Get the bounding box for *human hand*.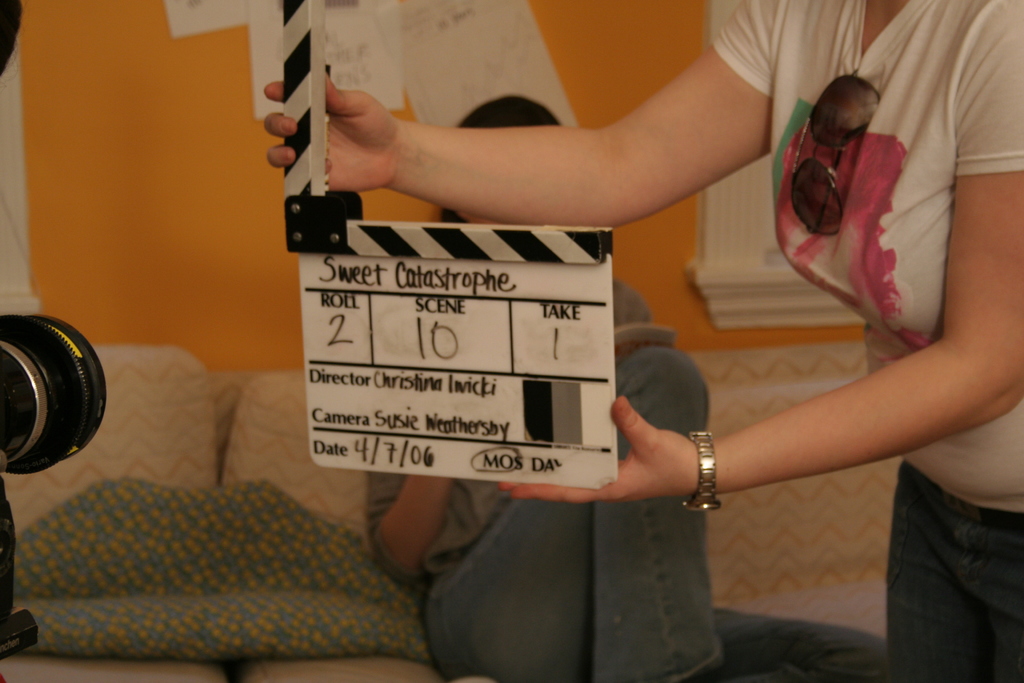
select_region(500, 397, 693, 500).
